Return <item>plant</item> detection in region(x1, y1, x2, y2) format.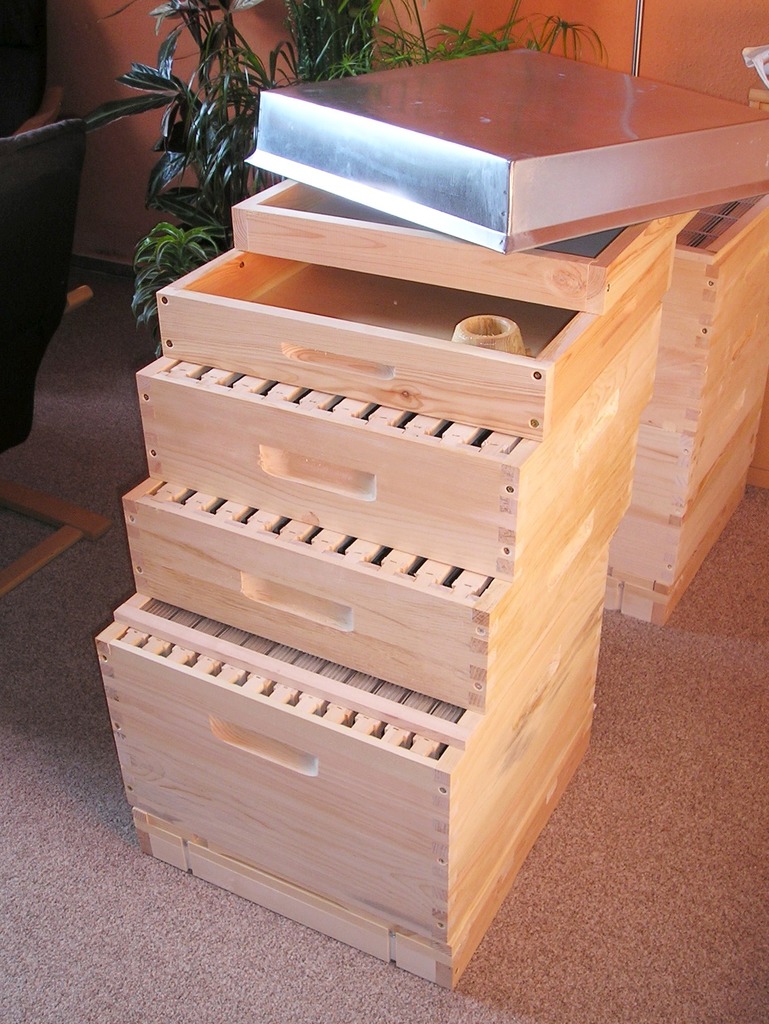
region(73, 0, 305, 357).
